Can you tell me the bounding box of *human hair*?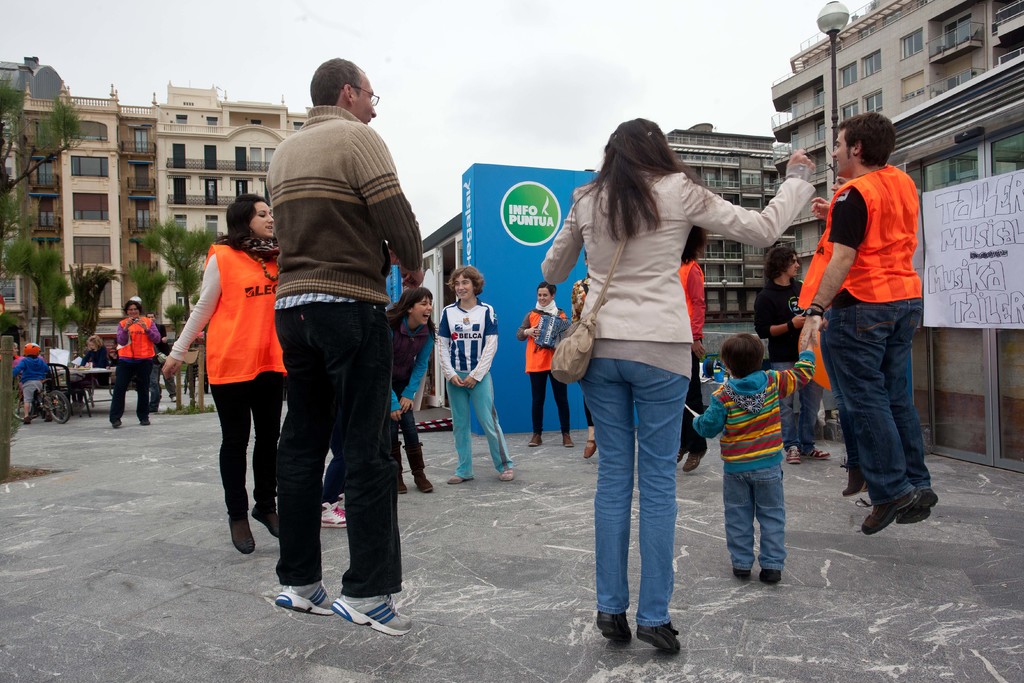
locate(680, 226, 706, 261).
